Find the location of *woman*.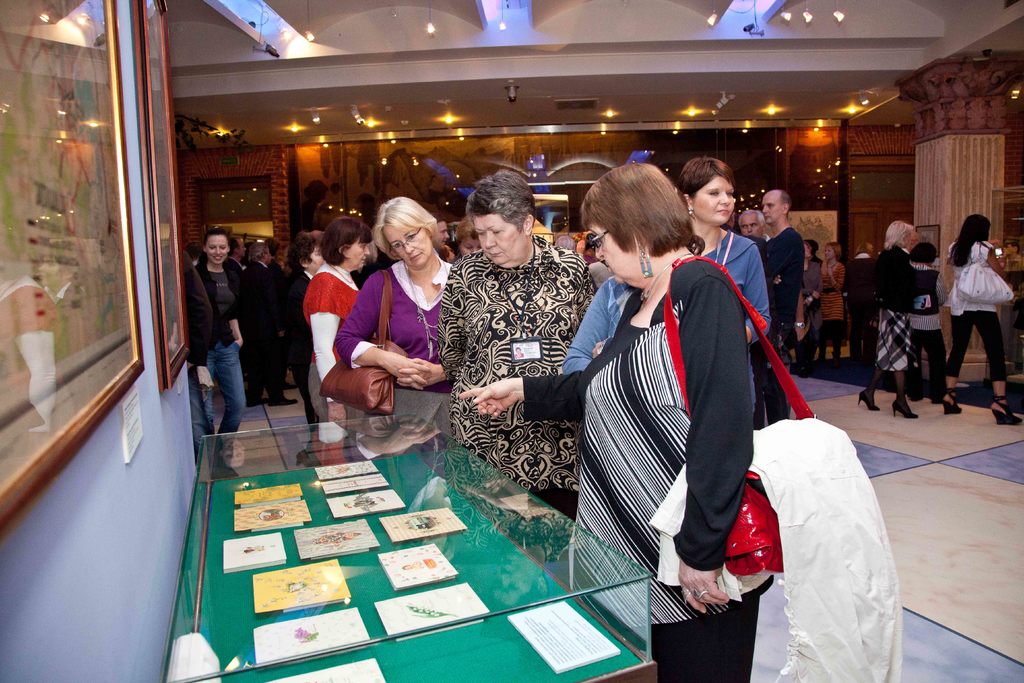
Location: <region>436, 168, 604, 525</region>.
